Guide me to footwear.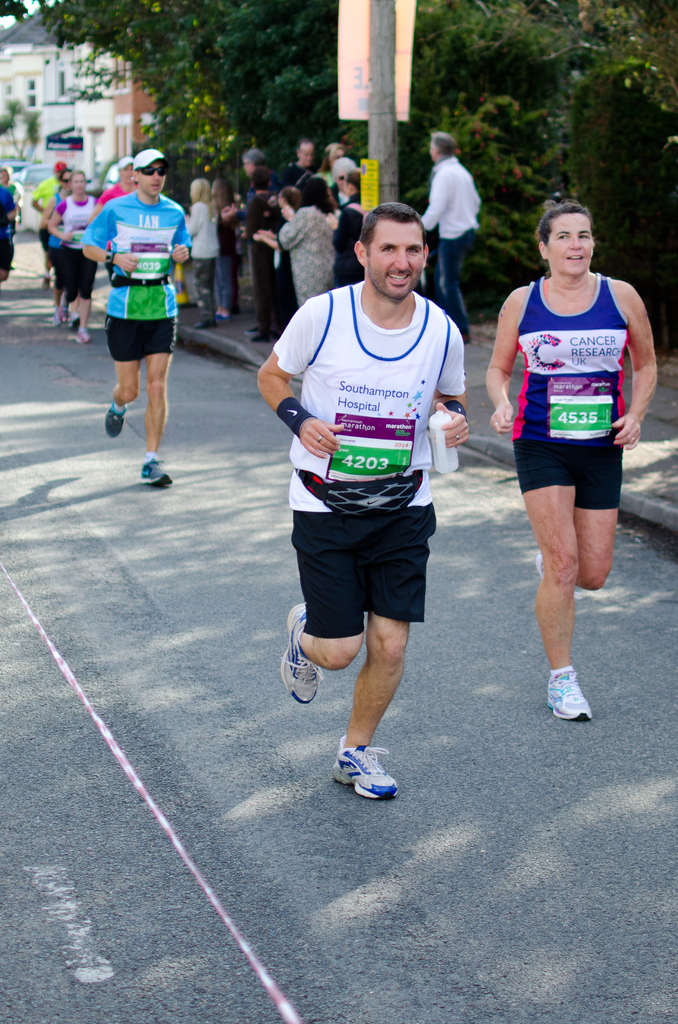
Guidance: [140,457,180,494].
